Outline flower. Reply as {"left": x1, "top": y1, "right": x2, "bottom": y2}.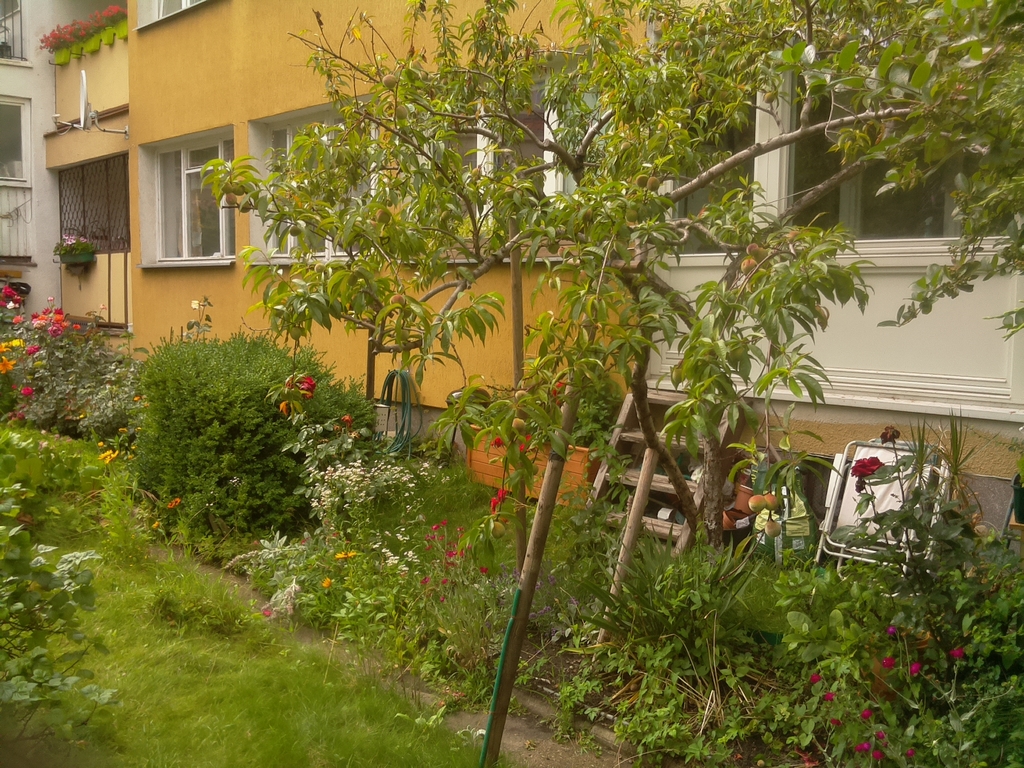
{"left": 809, "top": 669, "right": 823, "bottom": 686}.
